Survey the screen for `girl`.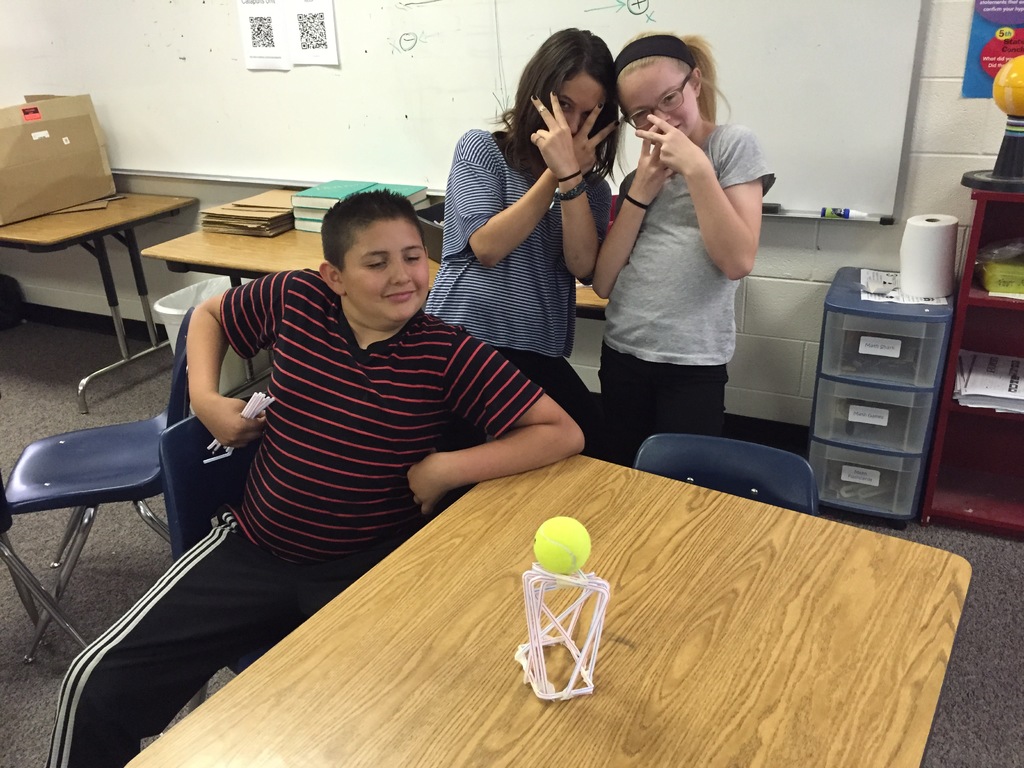
Survey found: 590/5/796/469.
